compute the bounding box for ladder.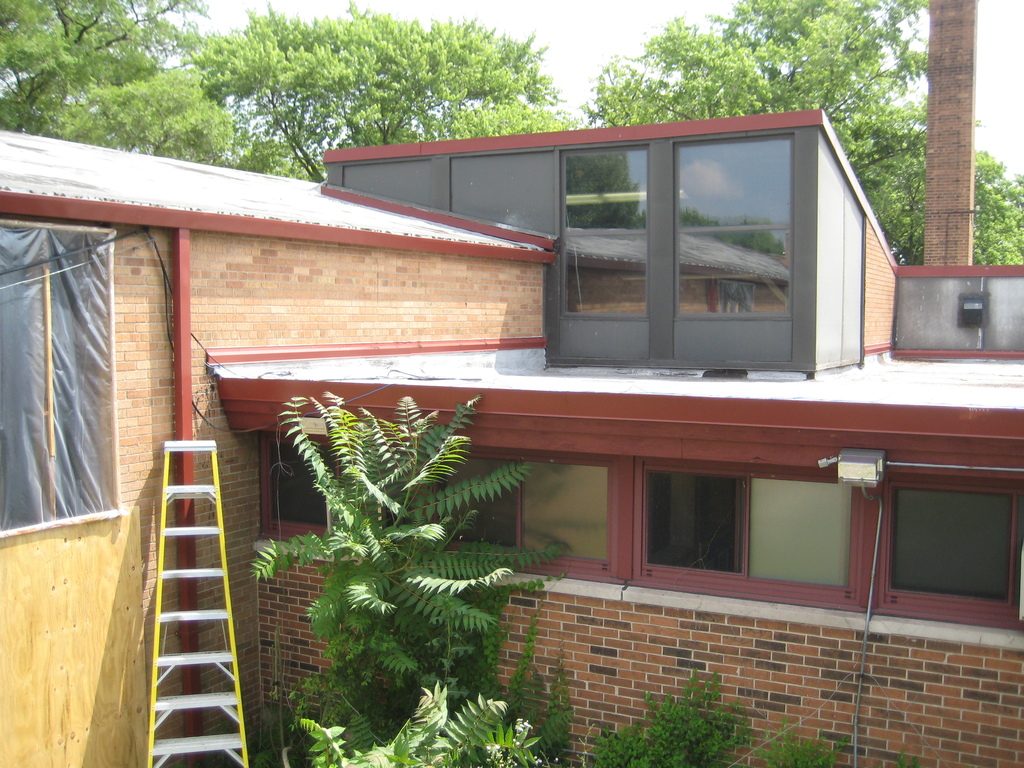
<bbox>144, 438, 252, 767</bbox>.
